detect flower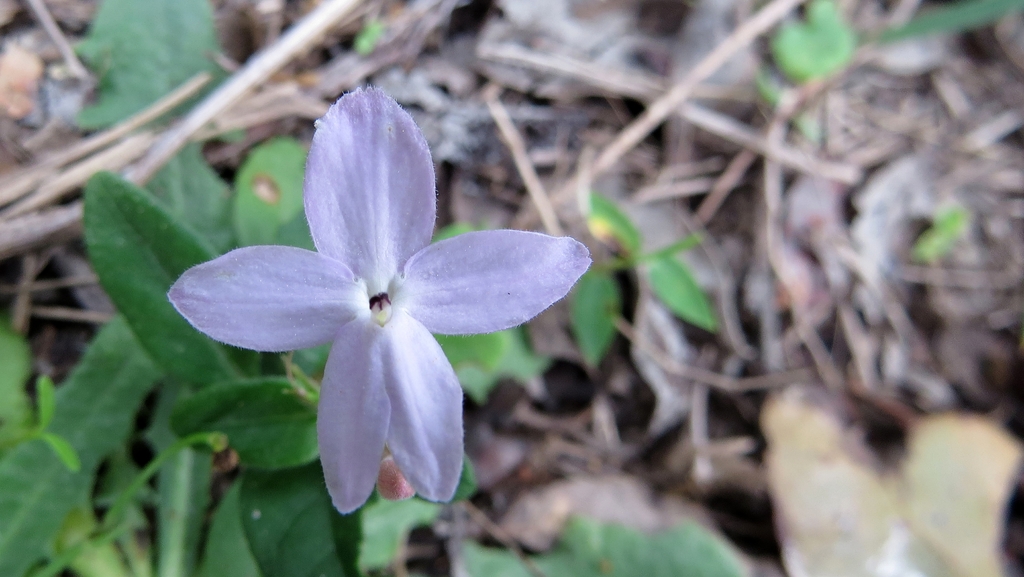
<bbox>164, 78, 593, 519</bbox>
